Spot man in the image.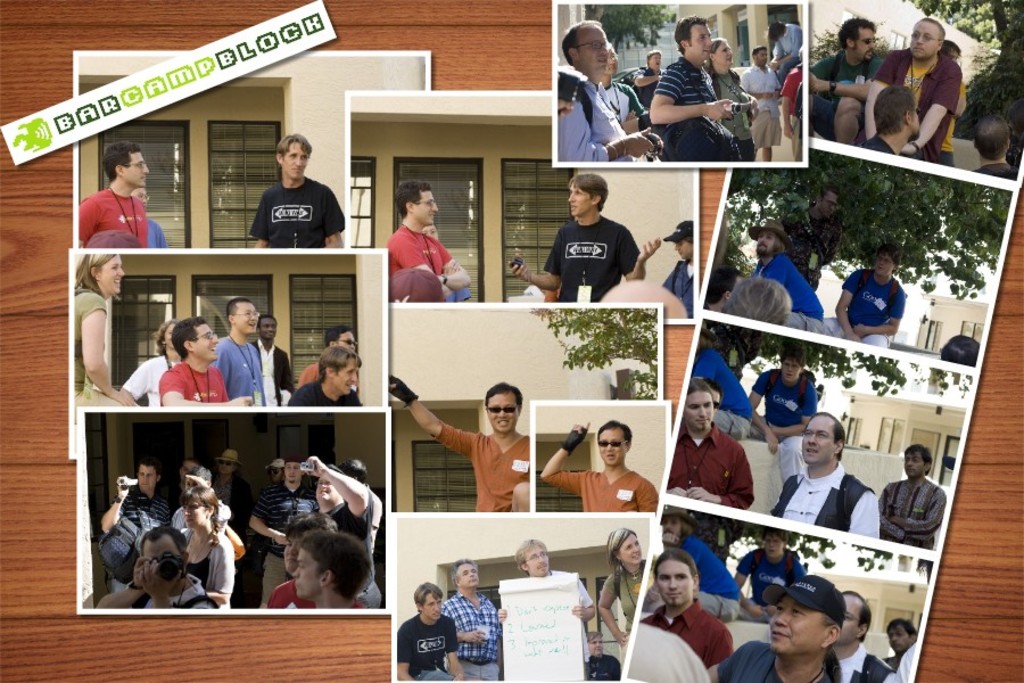
man found at (216,297,267,412).
